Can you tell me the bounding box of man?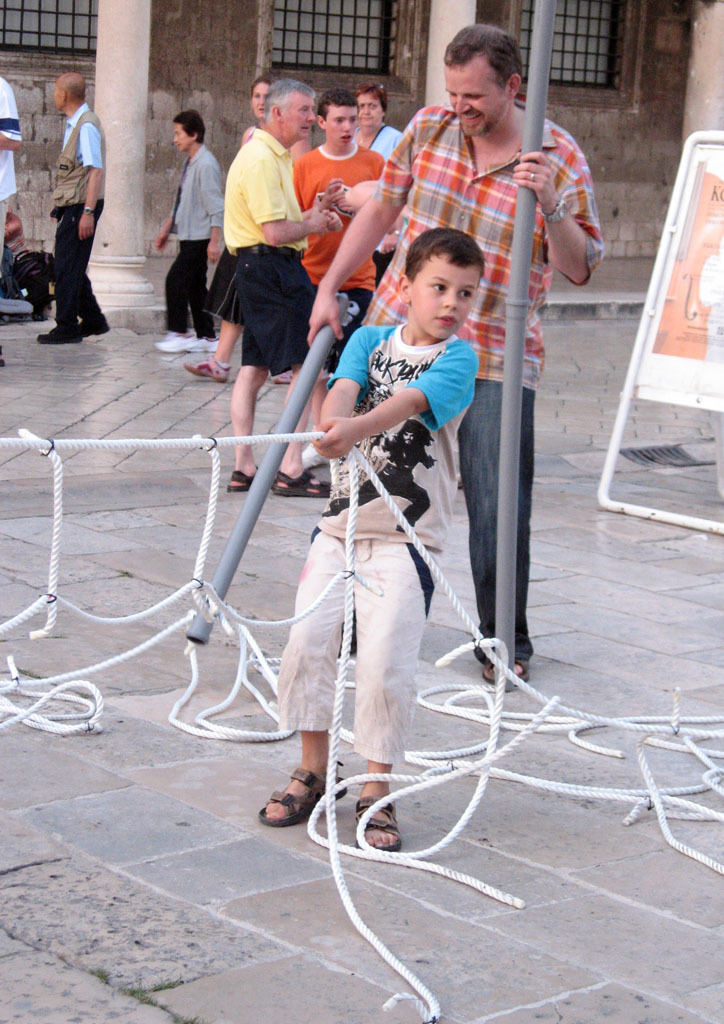
19 64 106 336.
